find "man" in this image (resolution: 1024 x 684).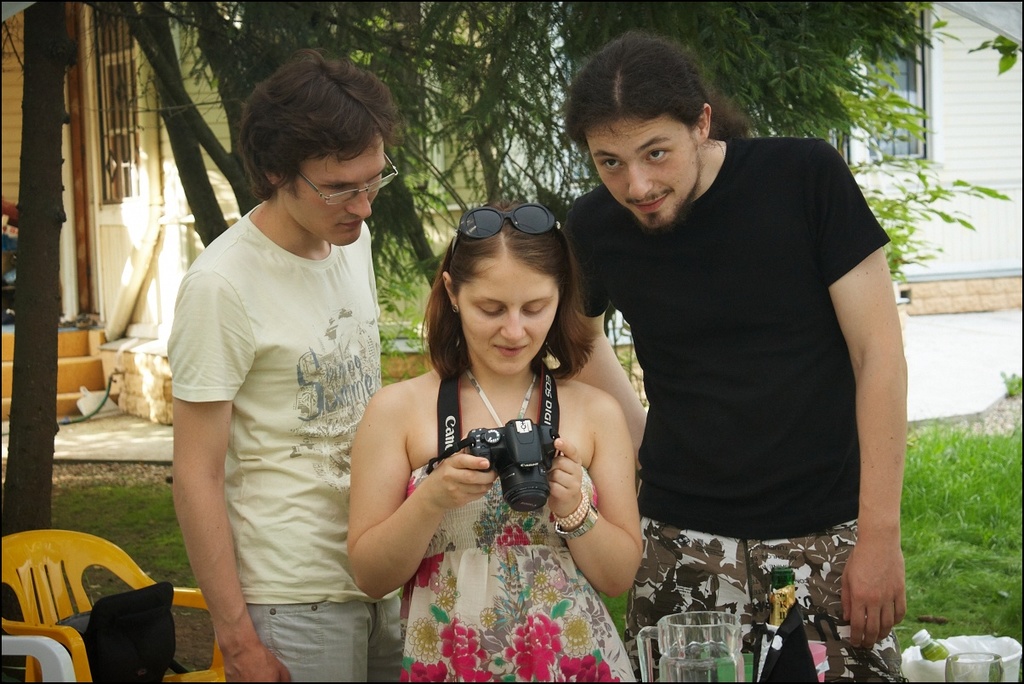
l=171, t=47, r=402, b=683.
